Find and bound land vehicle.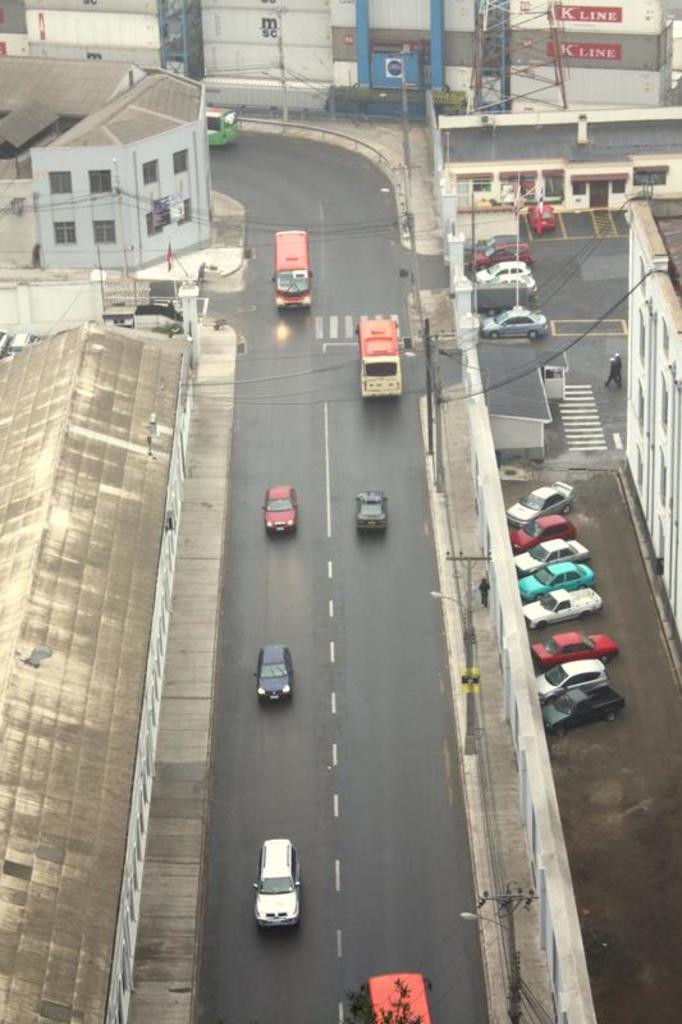
Bound: [x1=479, y1=273, x2=536, y2=293].
